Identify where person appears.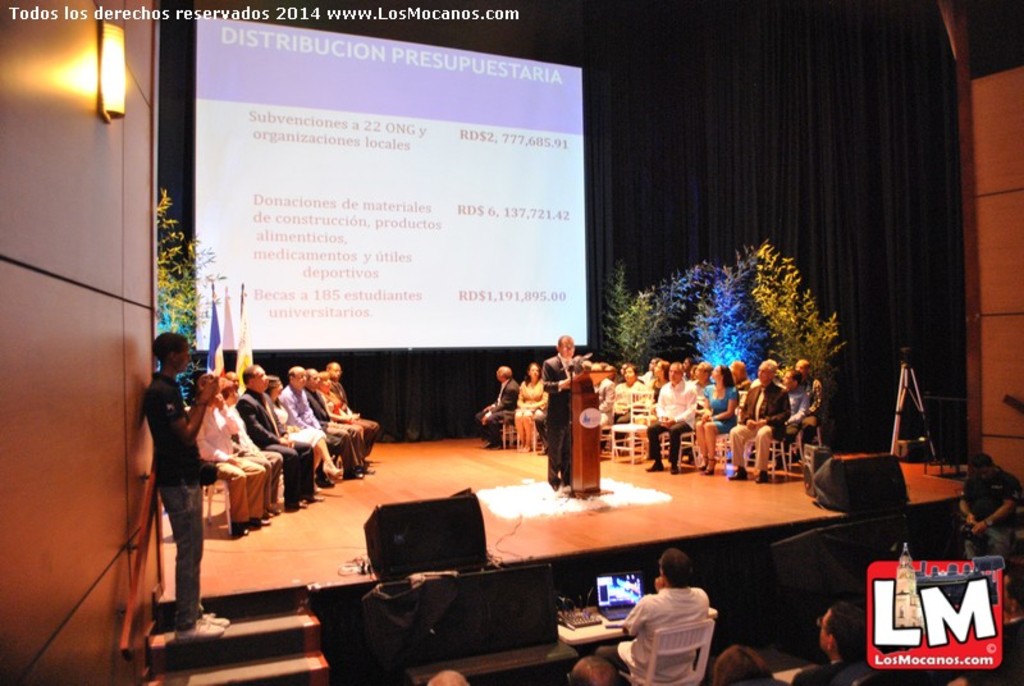
Appears at left=810, top=600, right=877, bottom=680.
